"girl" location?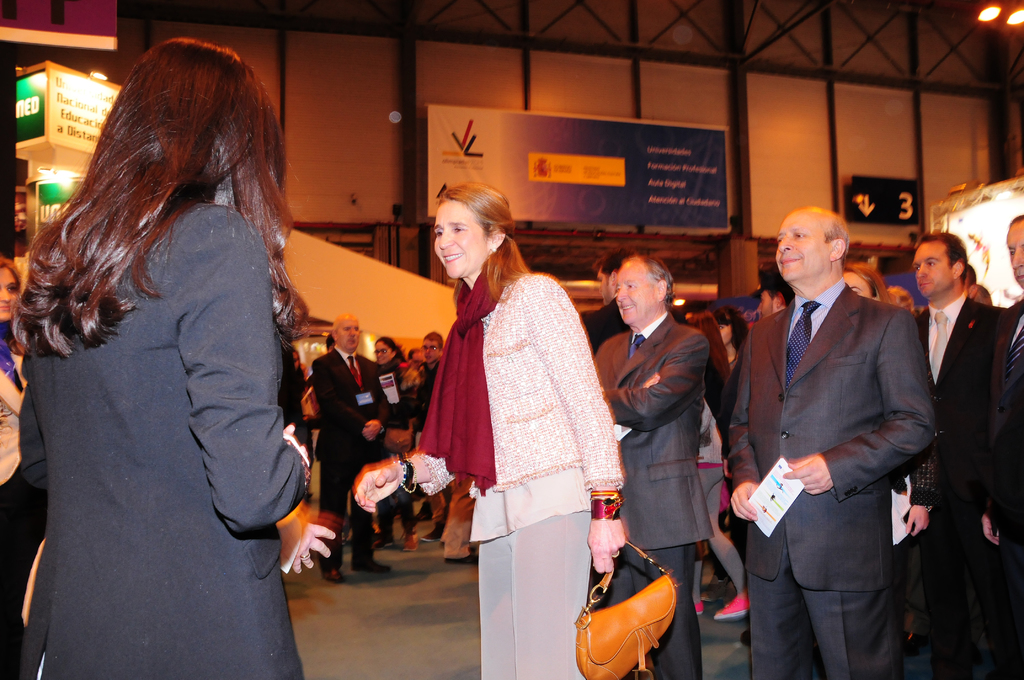
detection(8, 36, 335, 679)
